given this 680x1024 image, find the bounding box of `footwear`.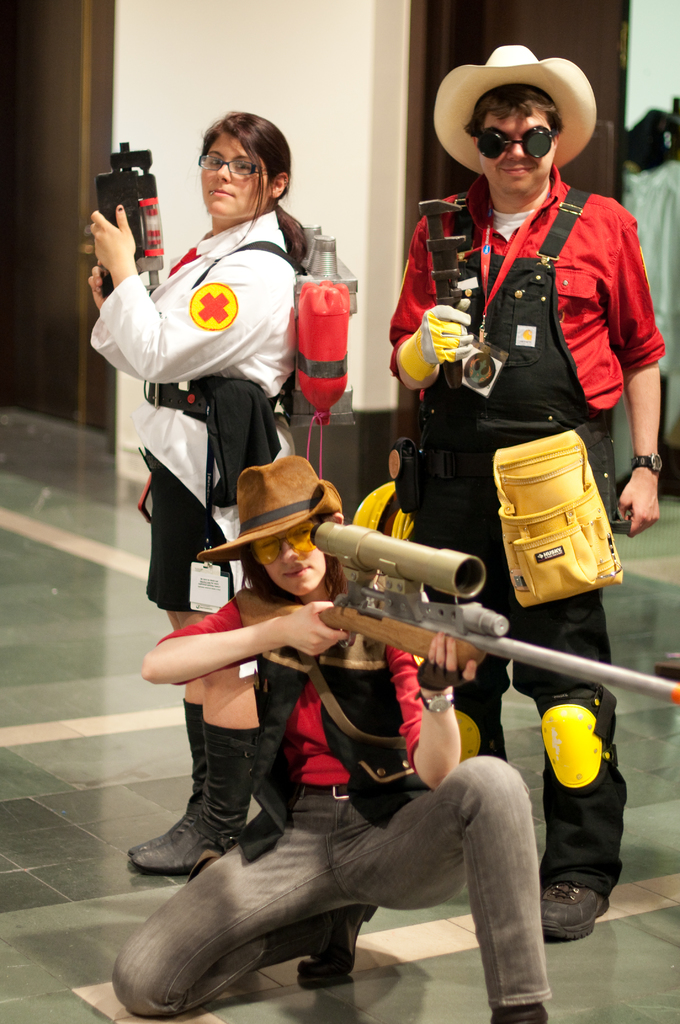
<bbox>540, 881, 614, 943</bbox>.
